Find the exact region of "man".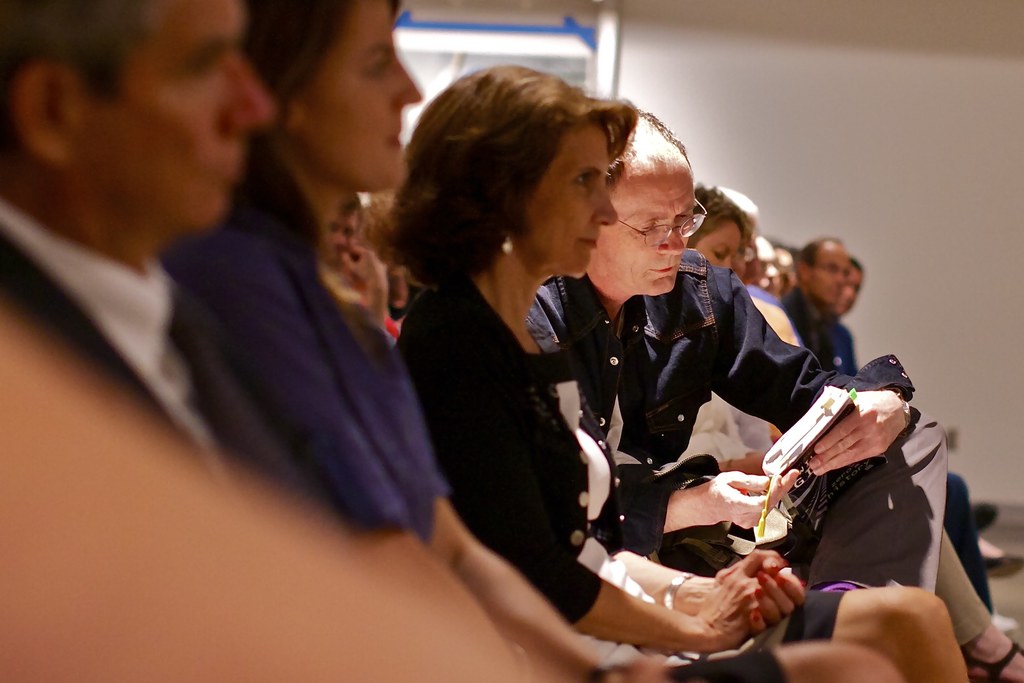
Exact region: (535, 106, 926, 588).
